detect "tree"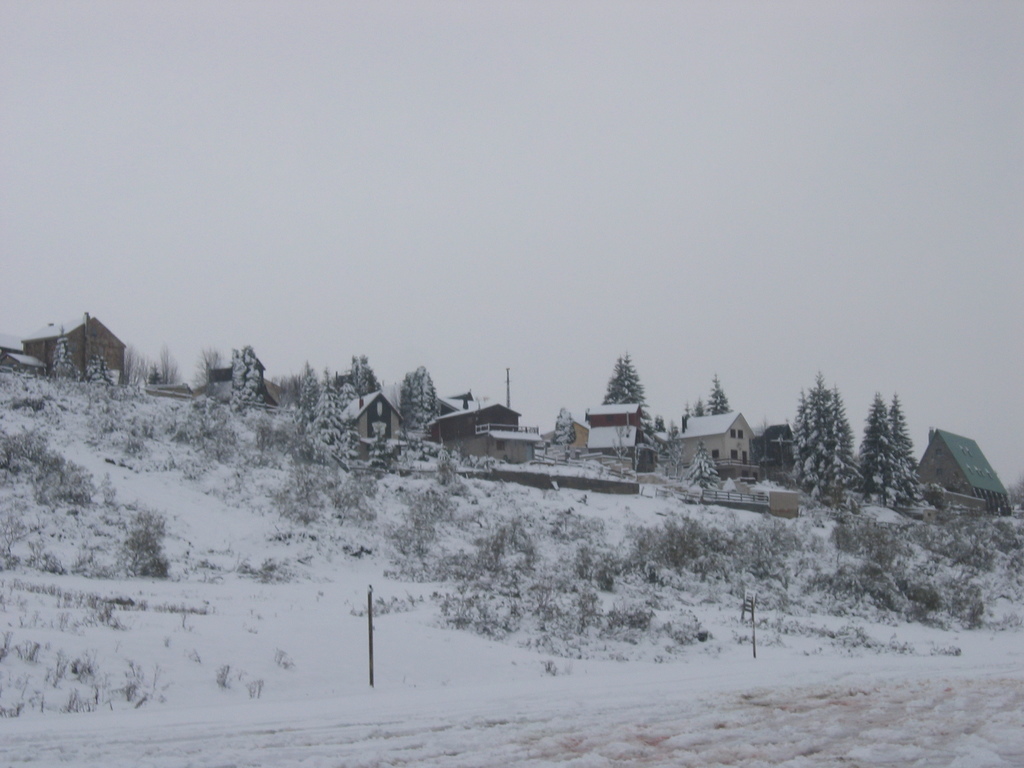
<region>54, 325, 77, 377</region>
